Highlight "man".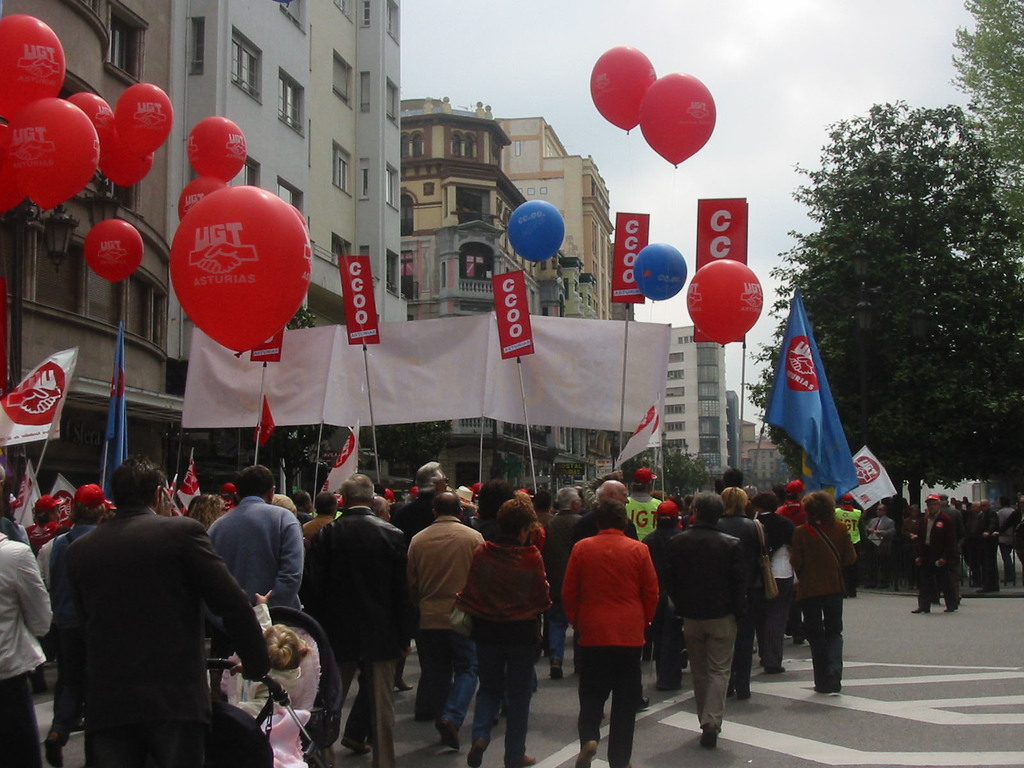
Highlighted region: (654,496,746,727).
